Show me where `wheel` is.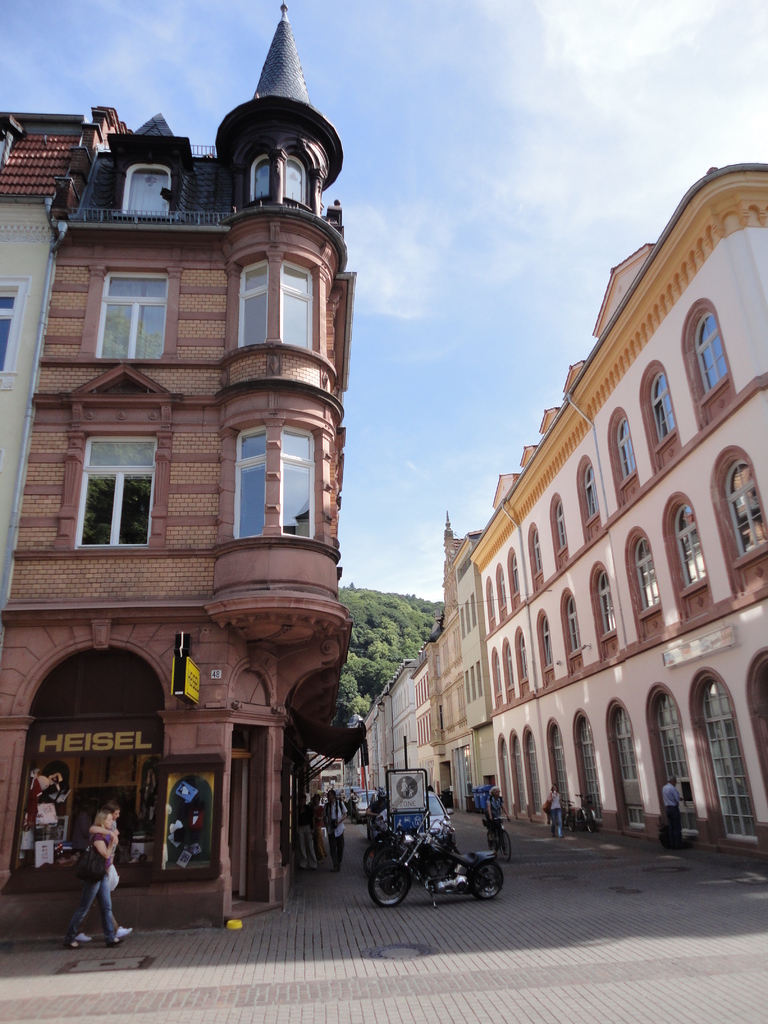
`wheel` is at (x1=470, y1=860, x2=501, y2=897).
